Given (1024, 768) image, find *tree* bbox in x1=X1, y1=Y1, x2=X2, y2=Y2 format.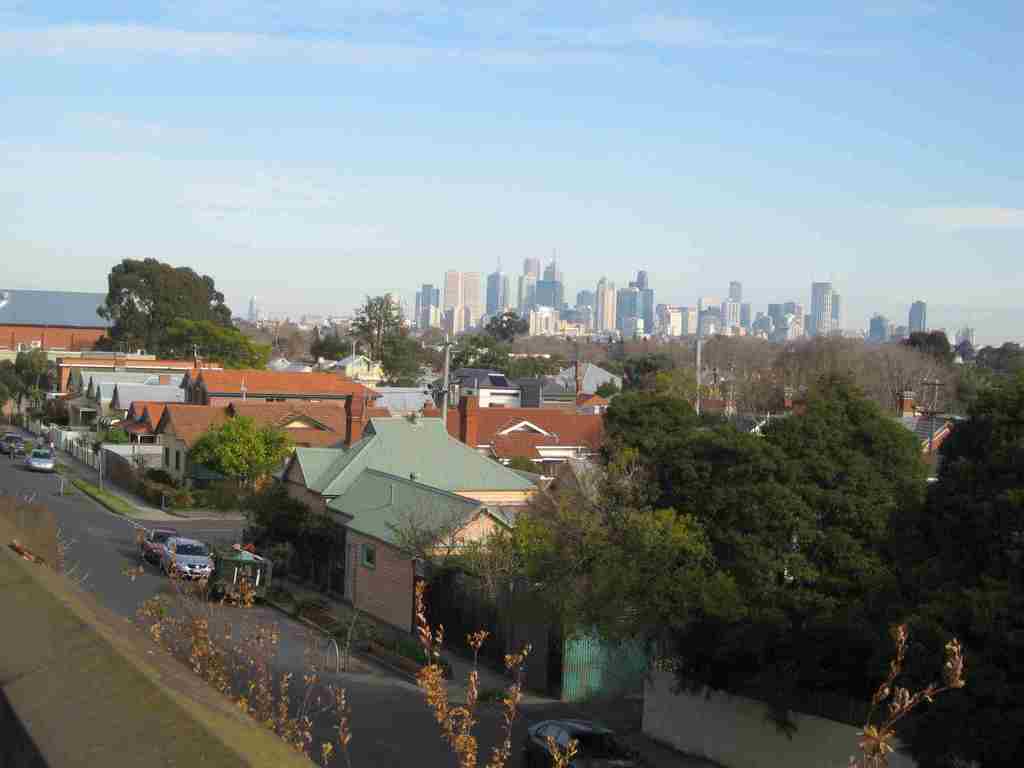
x1=774, y1=325, x2=944, y2=422.
